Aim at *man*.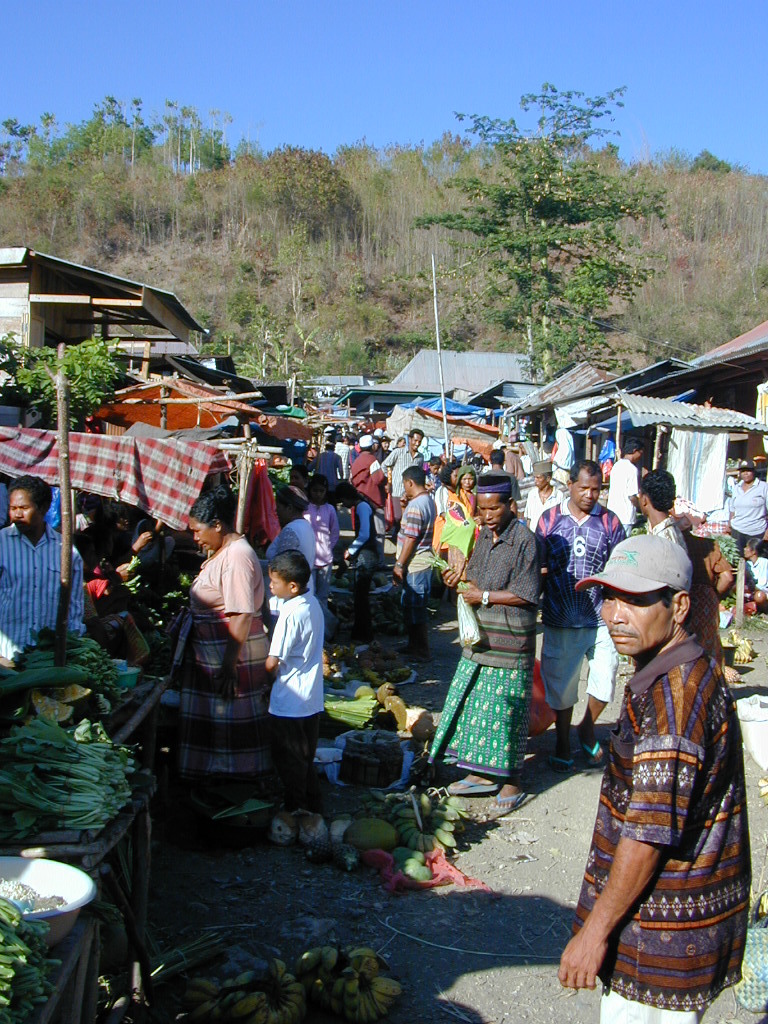
Aimed at BBox(427, 471, 531, 817).
